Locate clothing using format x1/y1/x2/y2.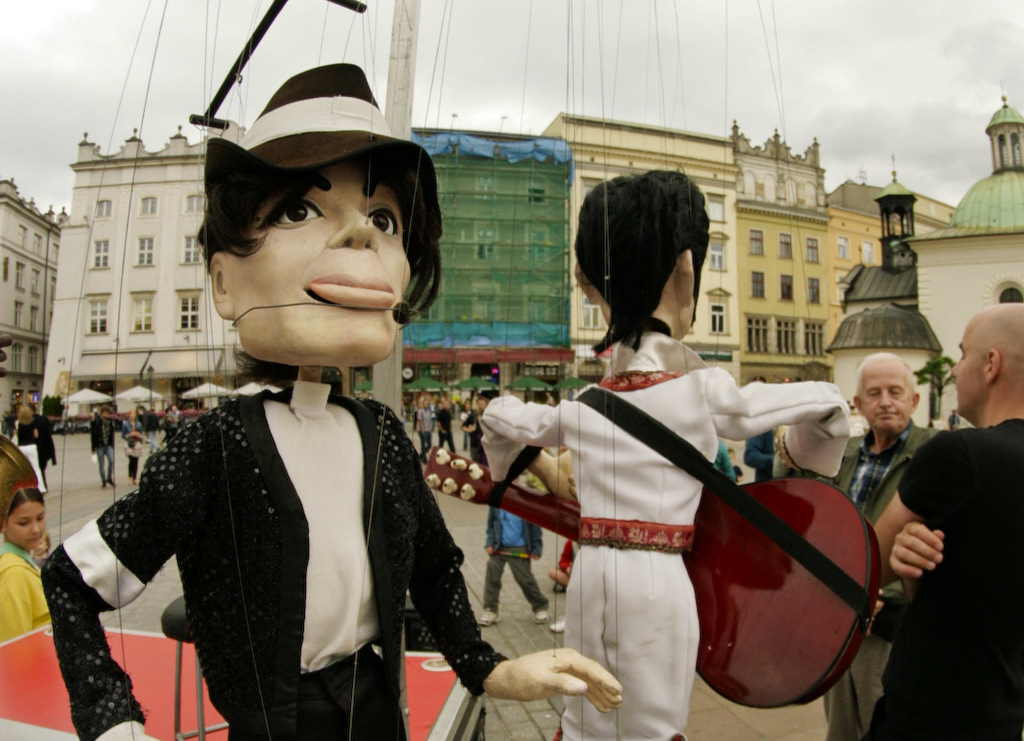
719/443/740/488.
